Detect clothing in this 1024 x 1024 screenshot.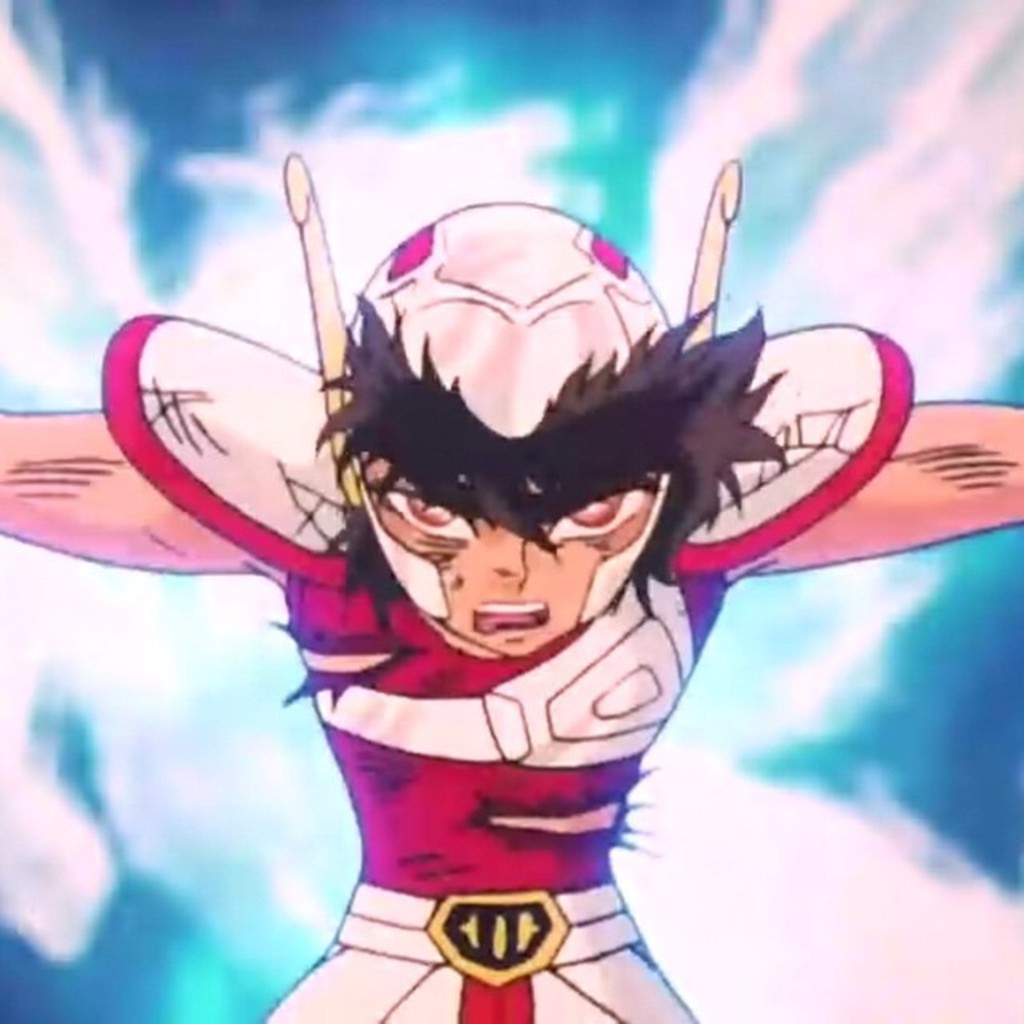
Detection: [left=126, top=413, right=838, bottom=970].
